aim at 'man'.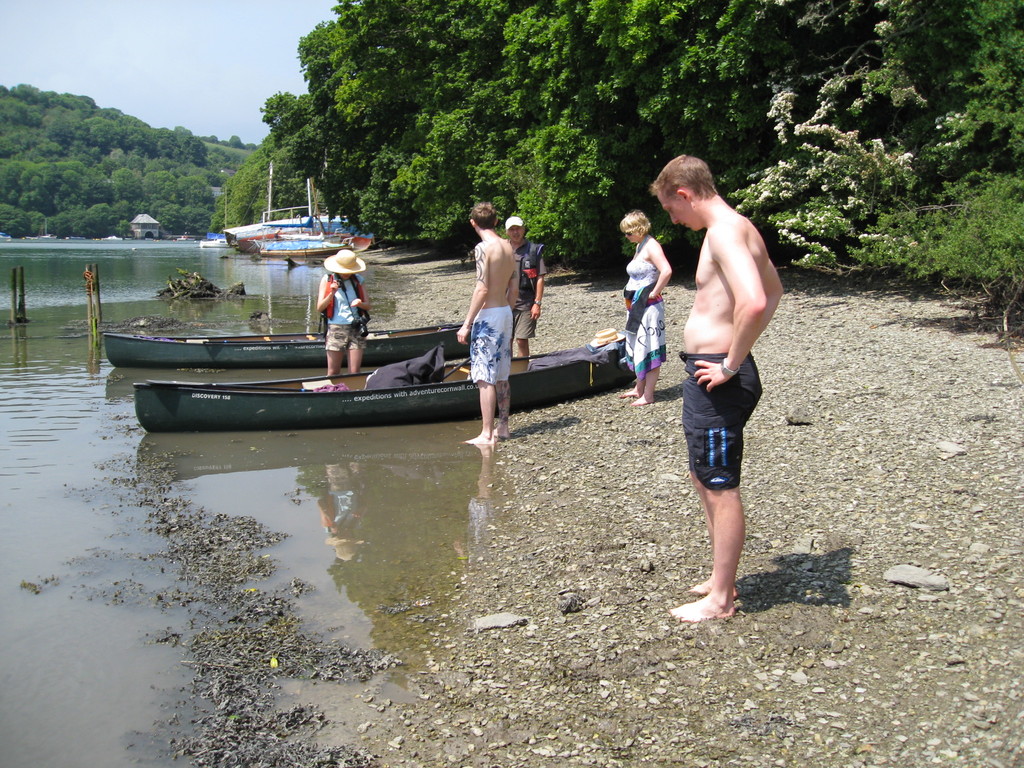
Aimed at pyautogui.locateOnScreen(456, 204, 518, 445).
